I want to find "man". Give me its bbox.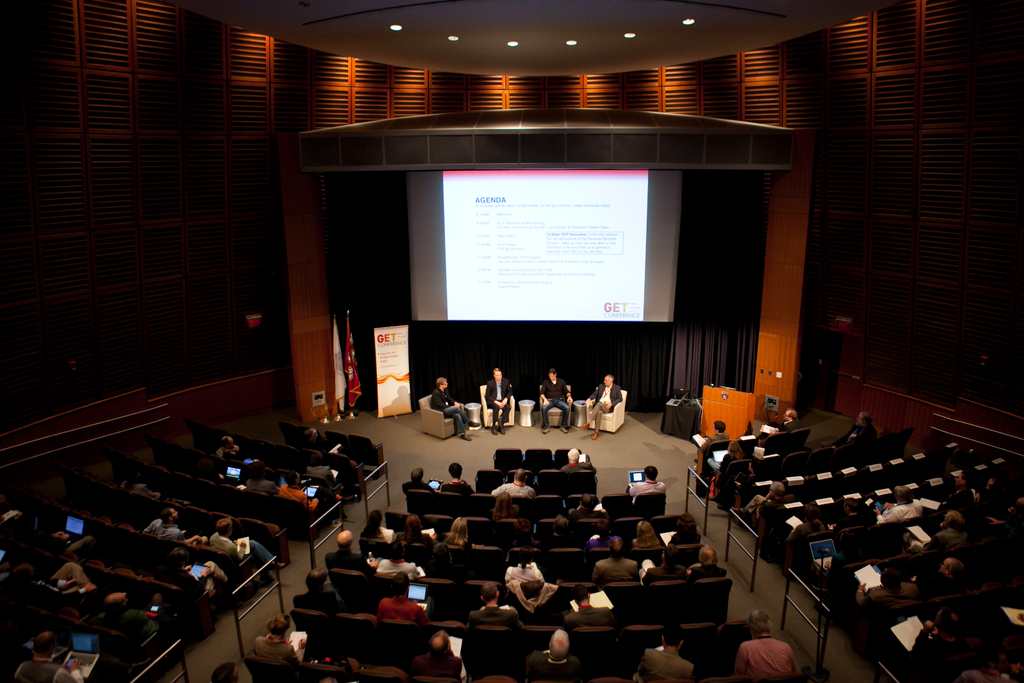
<bbox>492, 465, 536, 494</bbox>.
